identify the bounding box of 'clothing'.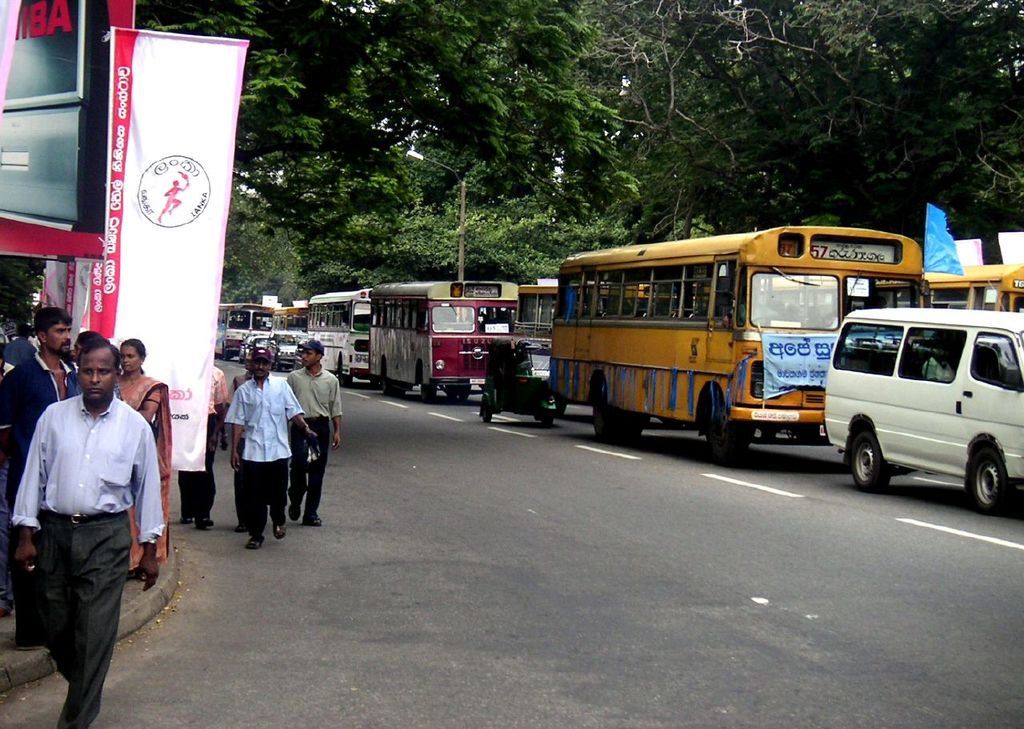
<bbox>282, 363, 342, 510</bbox>.
